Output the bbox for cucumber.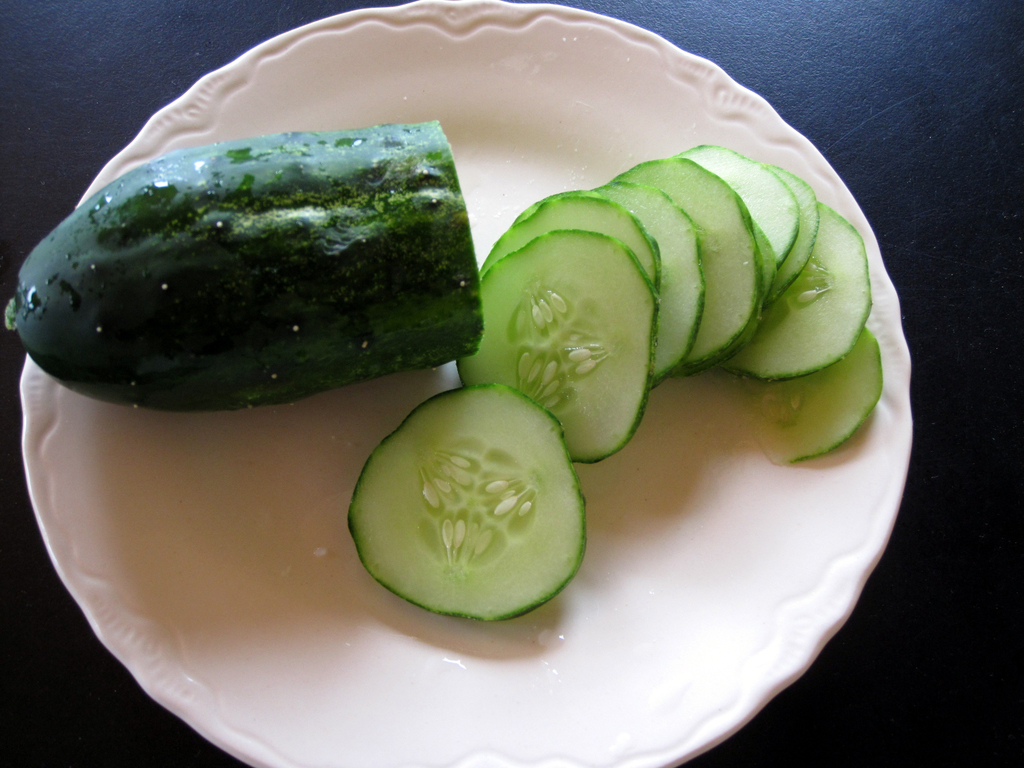
[left=2, top=118, right=487, bottom=410].
